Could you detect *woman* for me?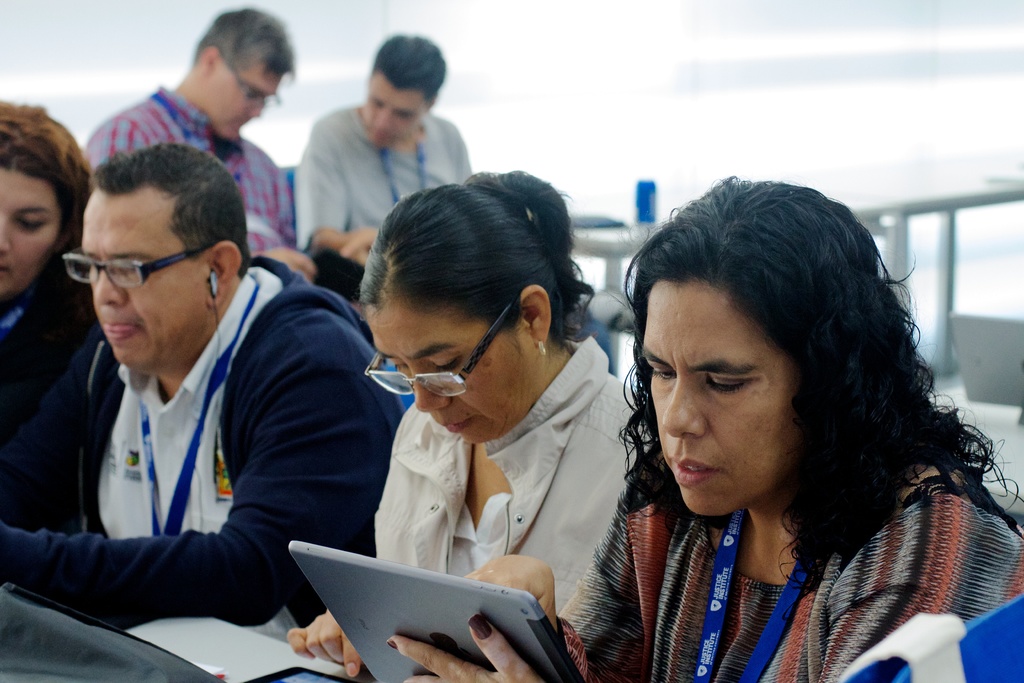
Detection result: x1=382 y1=180 x2=1023 y2=682.
